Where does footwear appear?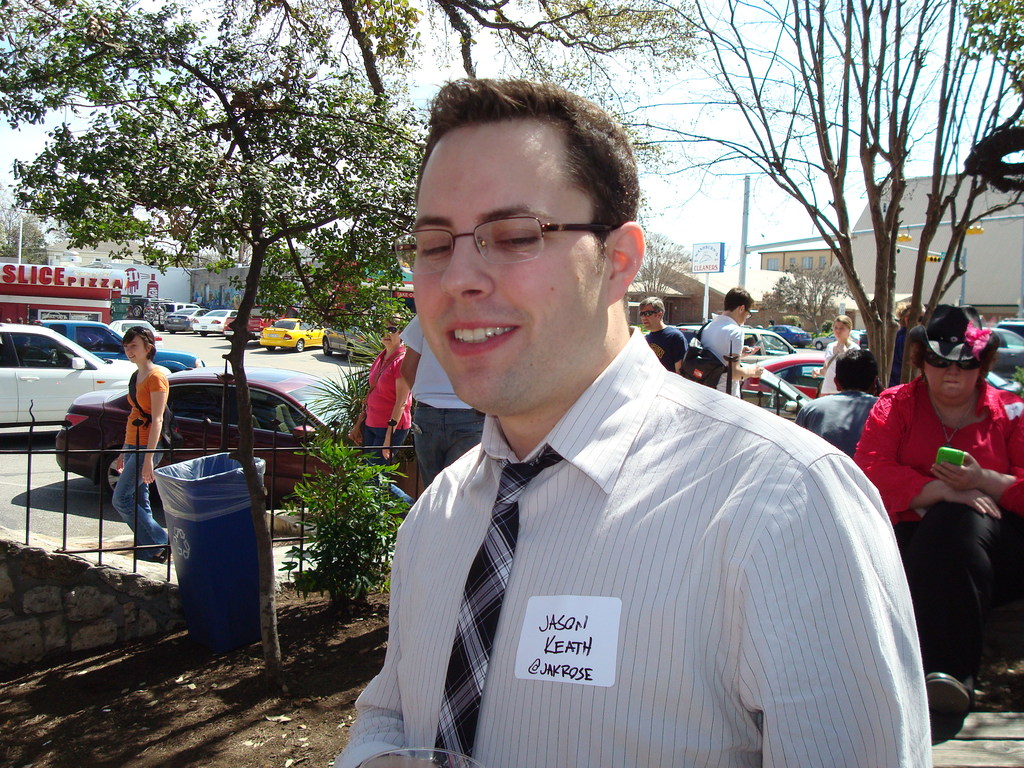
Appears at box(928, 669, 982, 716).
